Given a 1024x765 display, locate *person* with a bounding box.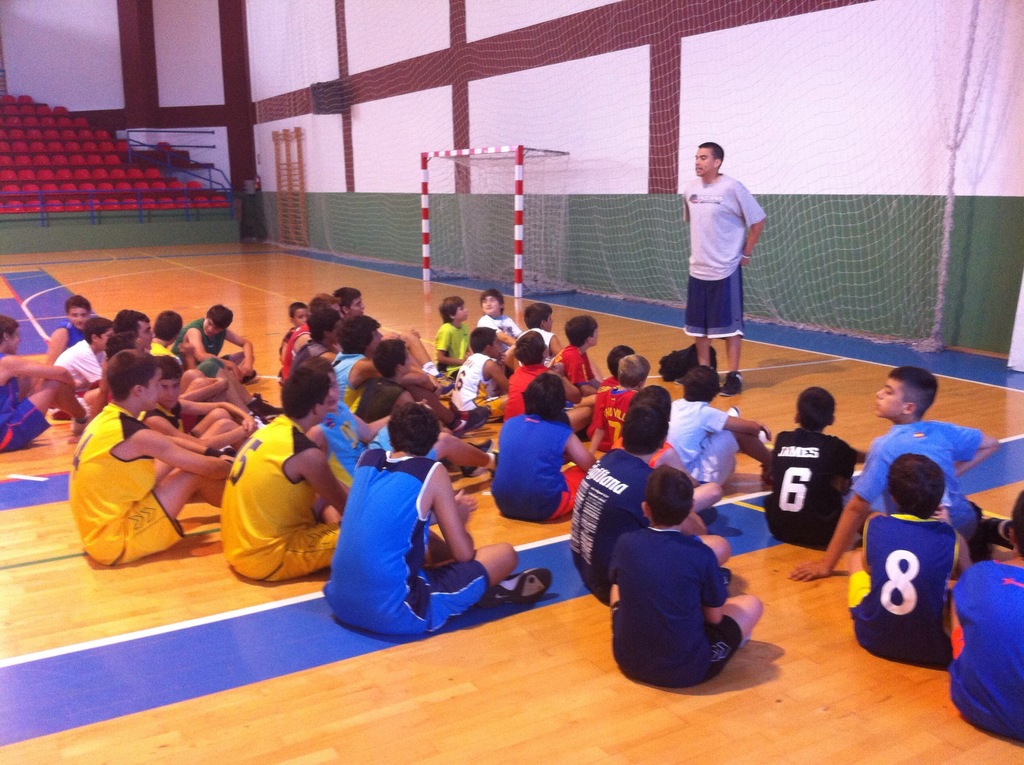
Located: <region>294, 307, 342, 364</region>.
